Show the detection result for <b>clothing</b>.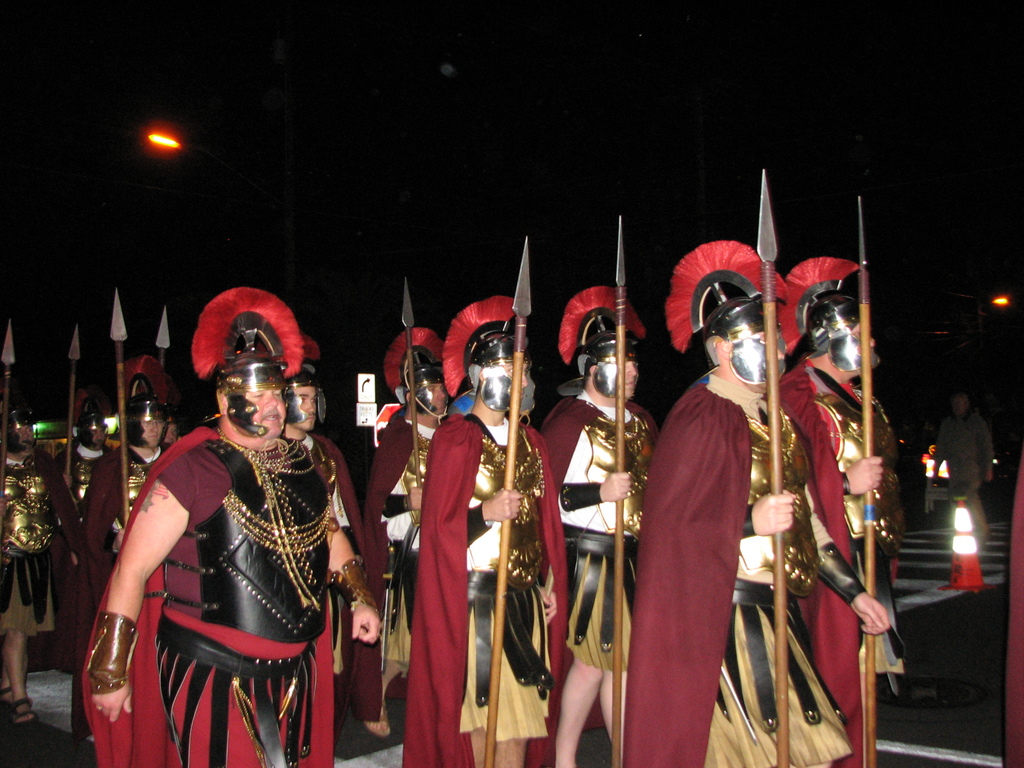
detection(84, 428, 338, 767).
